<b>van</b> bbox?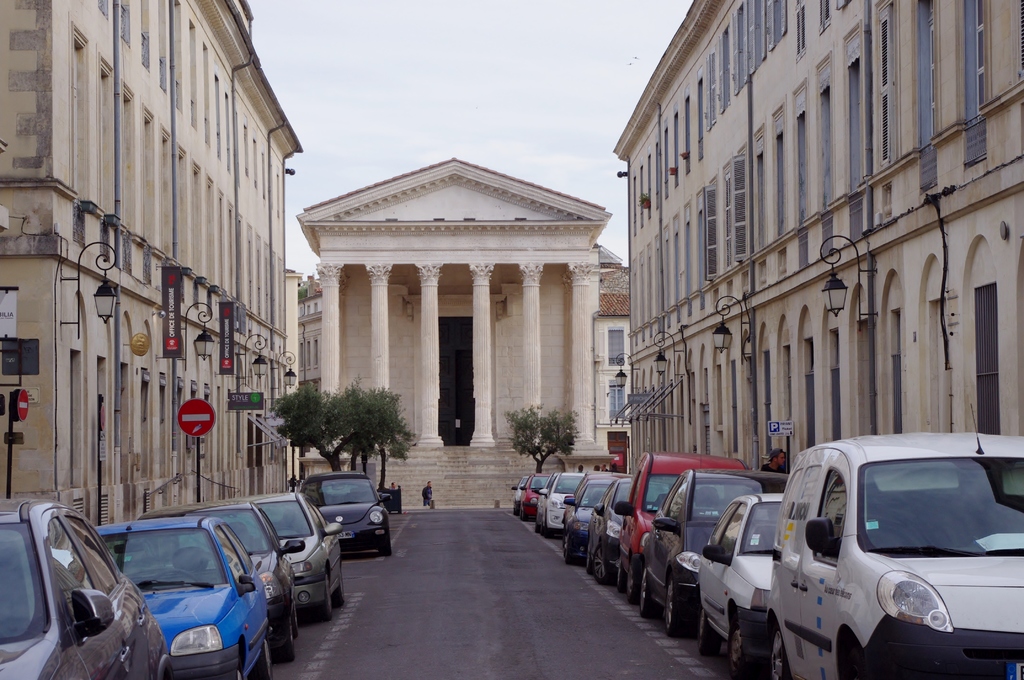
detection(614, 450, 749, 601)
